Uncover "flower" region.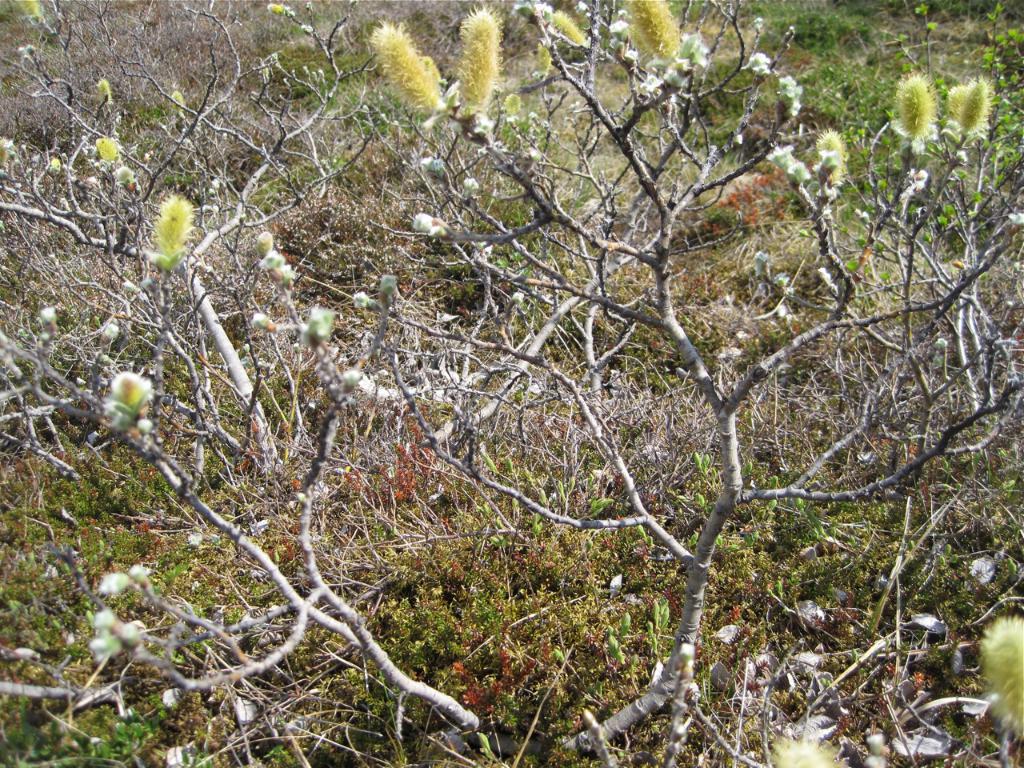
Uncovered: 770, 727, 855, 767.
